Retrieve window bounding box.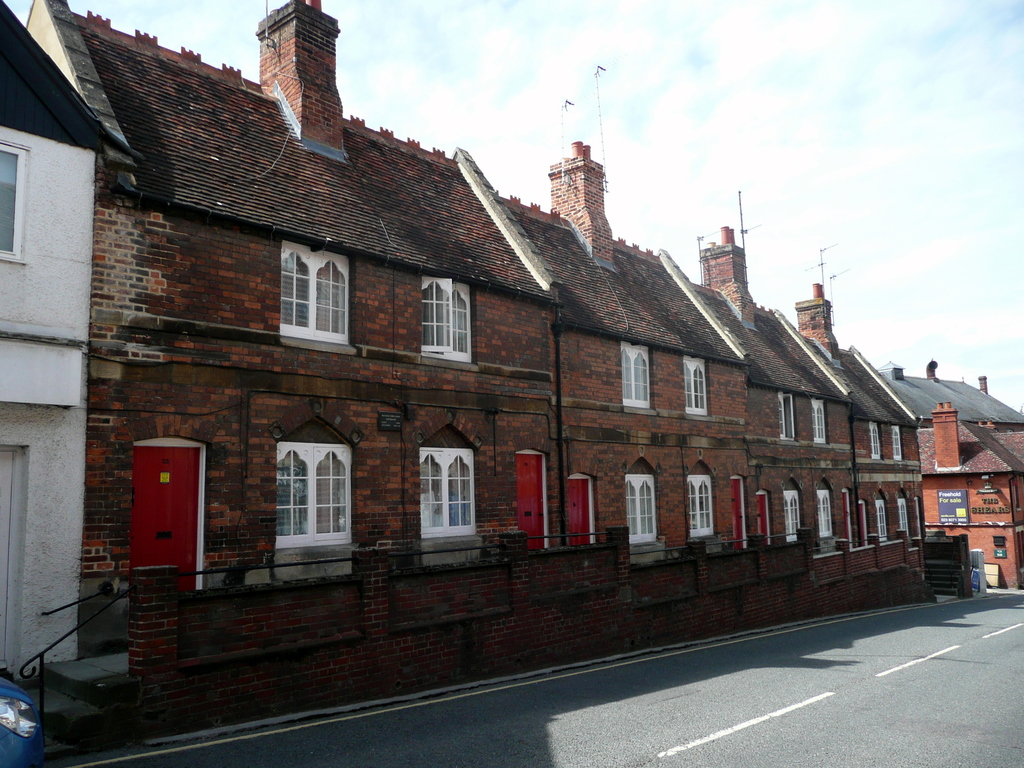
Bounding box: bbox=[876, 501, 890, 541].
